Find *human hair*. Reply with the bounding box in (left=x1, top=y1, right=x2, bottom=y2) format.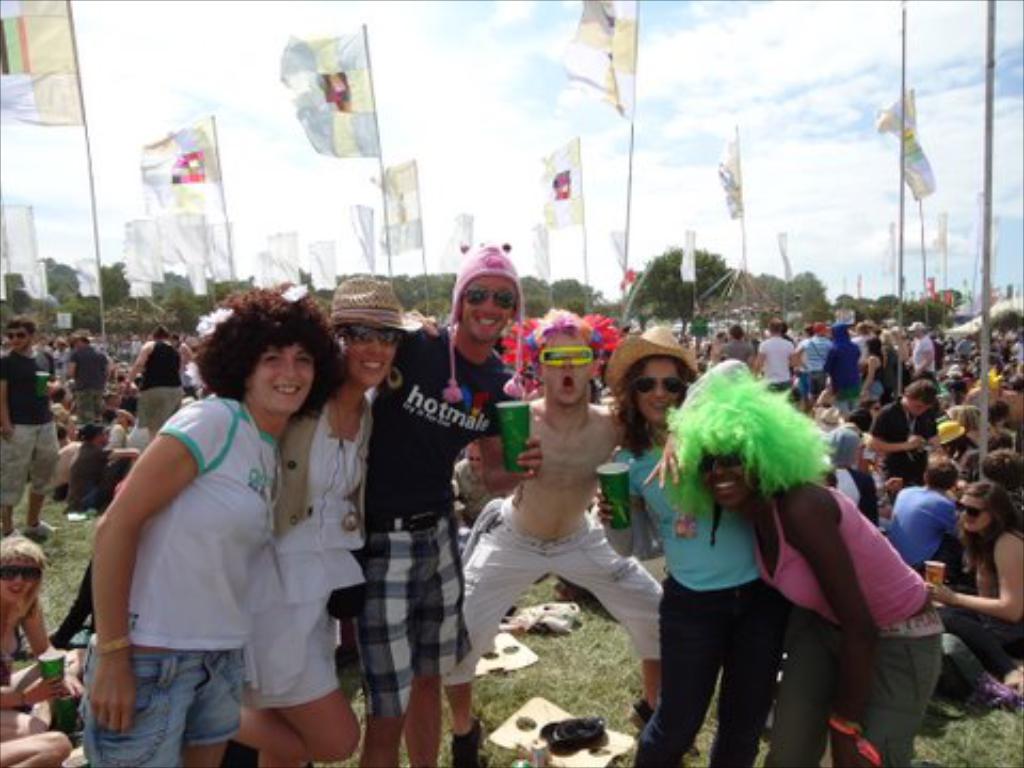
(left=766, top=316, right=787, bottom=337).
